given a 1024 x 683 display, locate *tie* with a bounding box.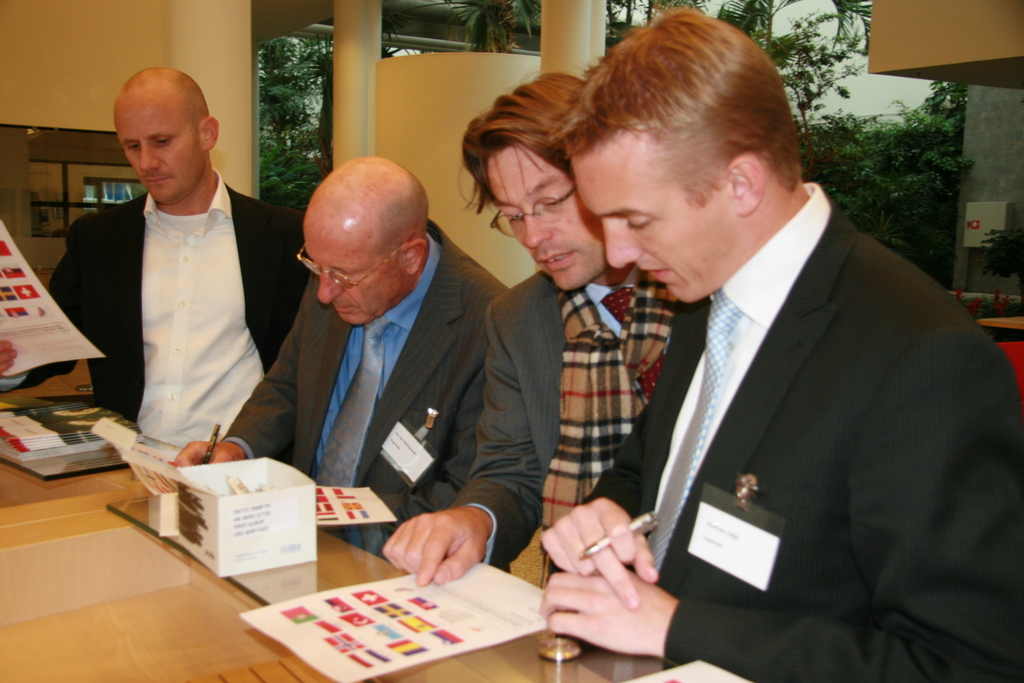
Located: rect(644, 286, 742, 569).
